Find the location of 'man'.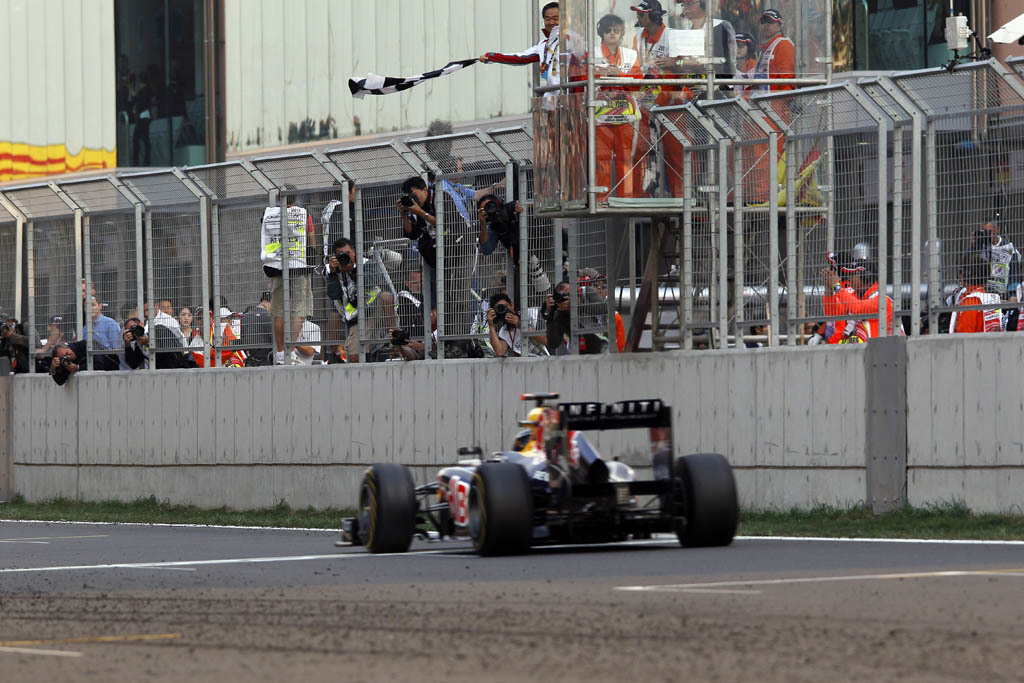
Location: left=319, top=236, right=400, bottom=360.
